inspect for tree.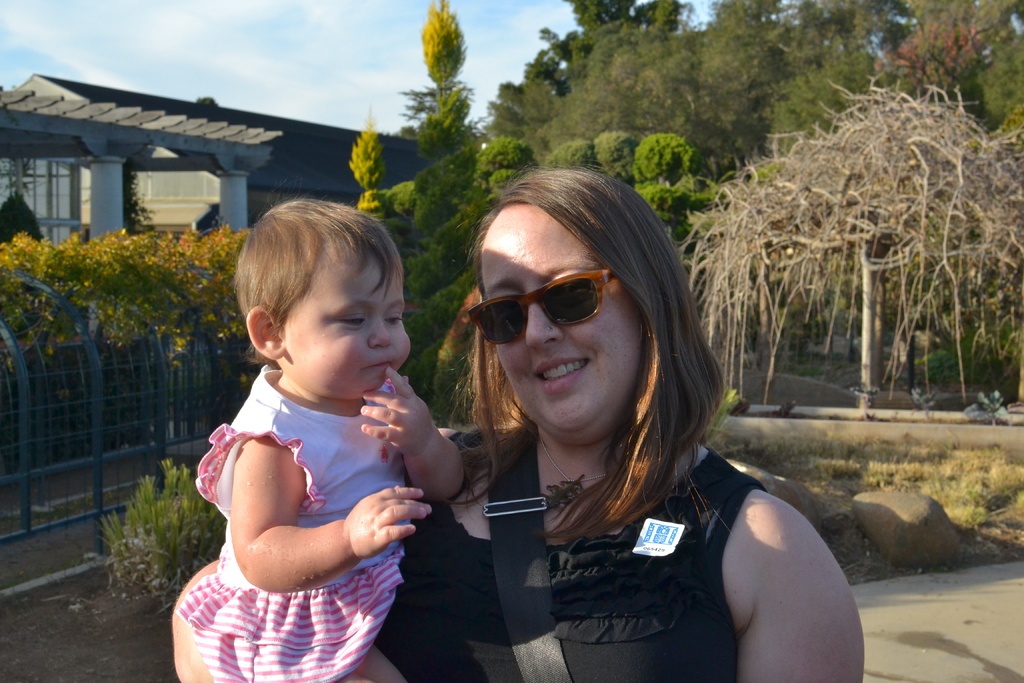
Inspection: <region>472, 0, 689, 157</region>.
